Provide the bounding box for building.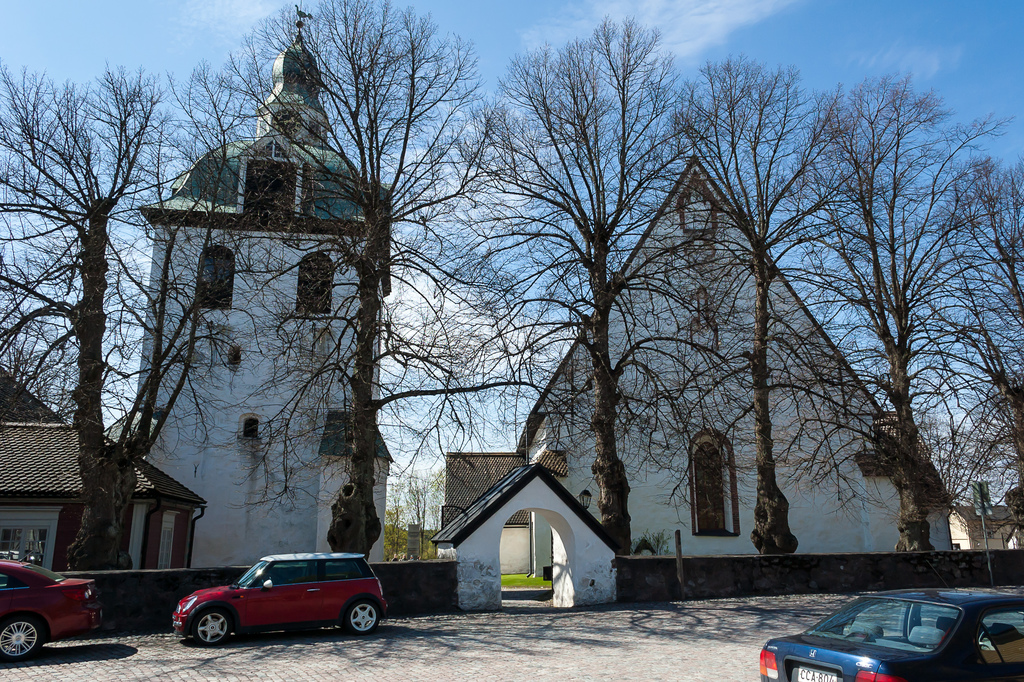
433 156 954 578.
